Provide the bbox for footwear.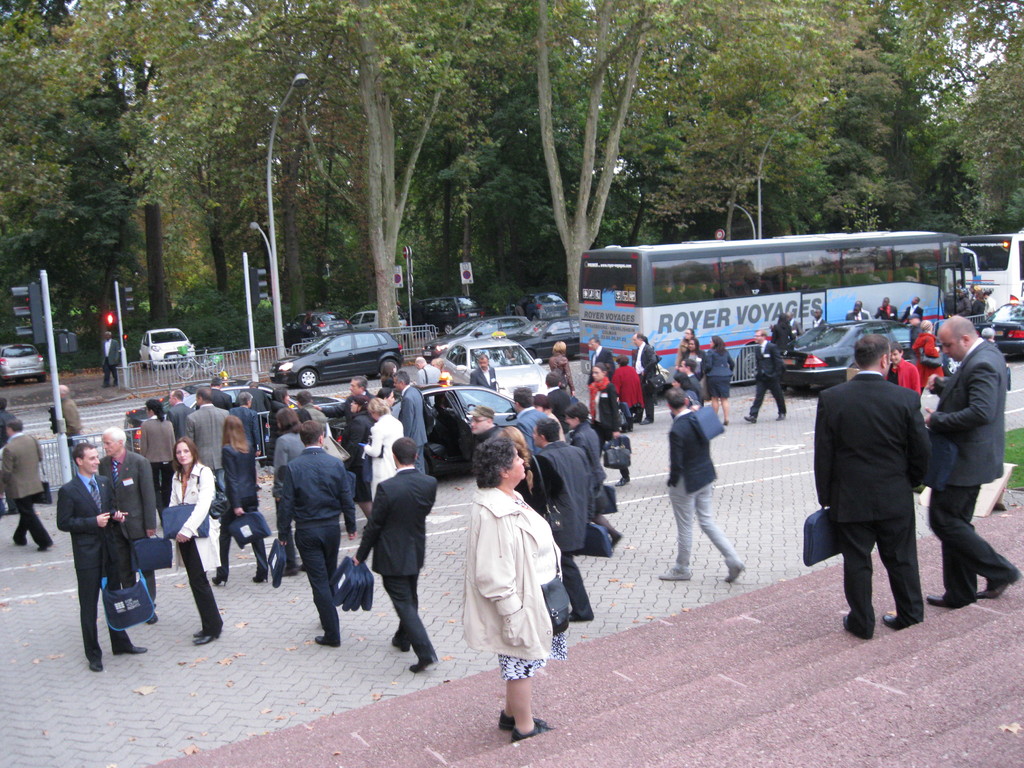
[512,730,549,738].
